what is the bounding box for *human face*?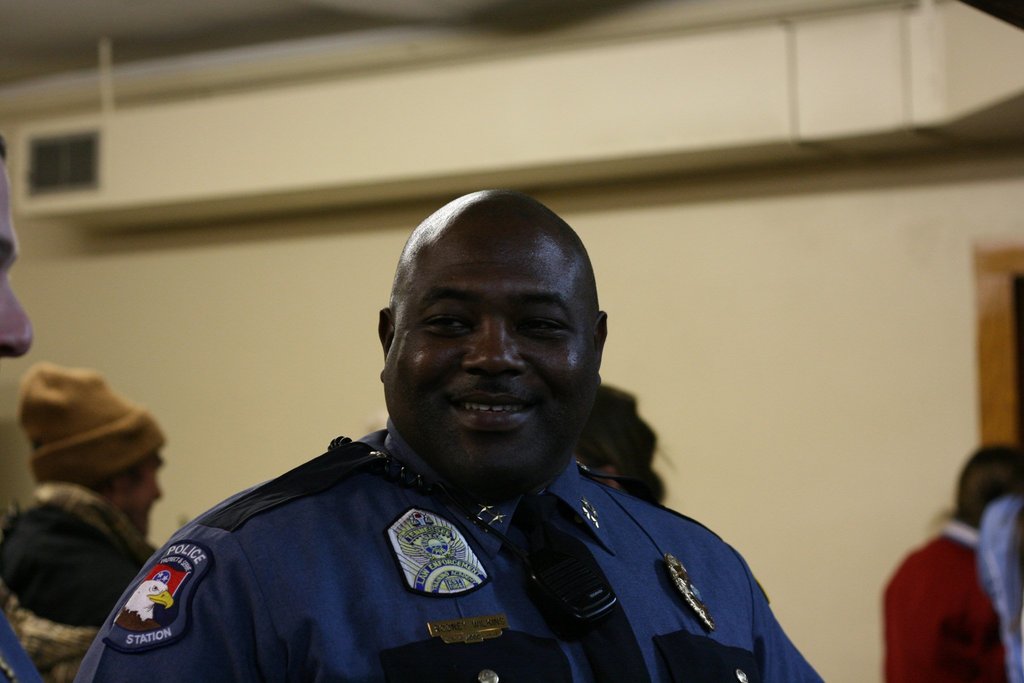
[126, 452, 163, 536].
